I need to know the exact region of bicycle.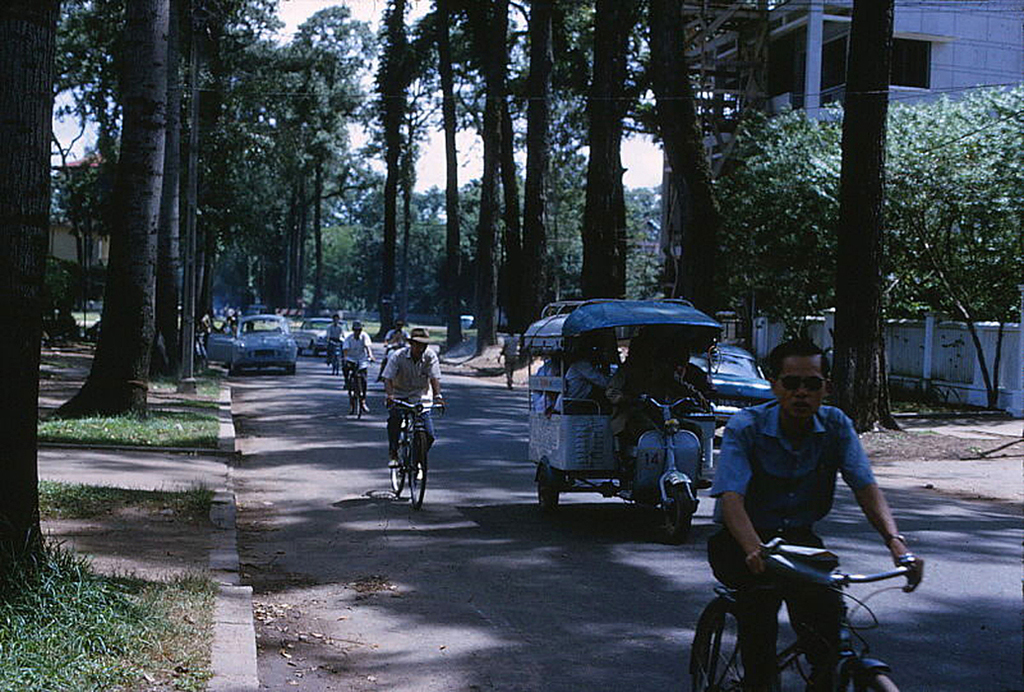
Region: bbox(328, 345, 349, 378).
